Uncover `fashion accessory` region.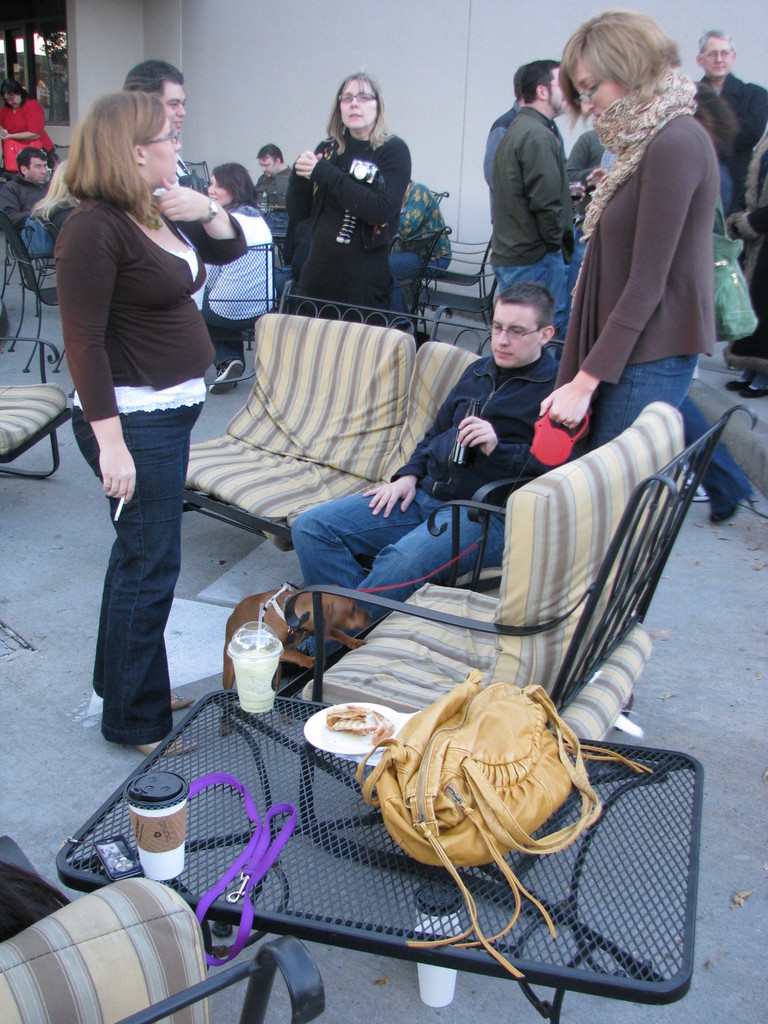
Uncovered: (739,388,767,398).
